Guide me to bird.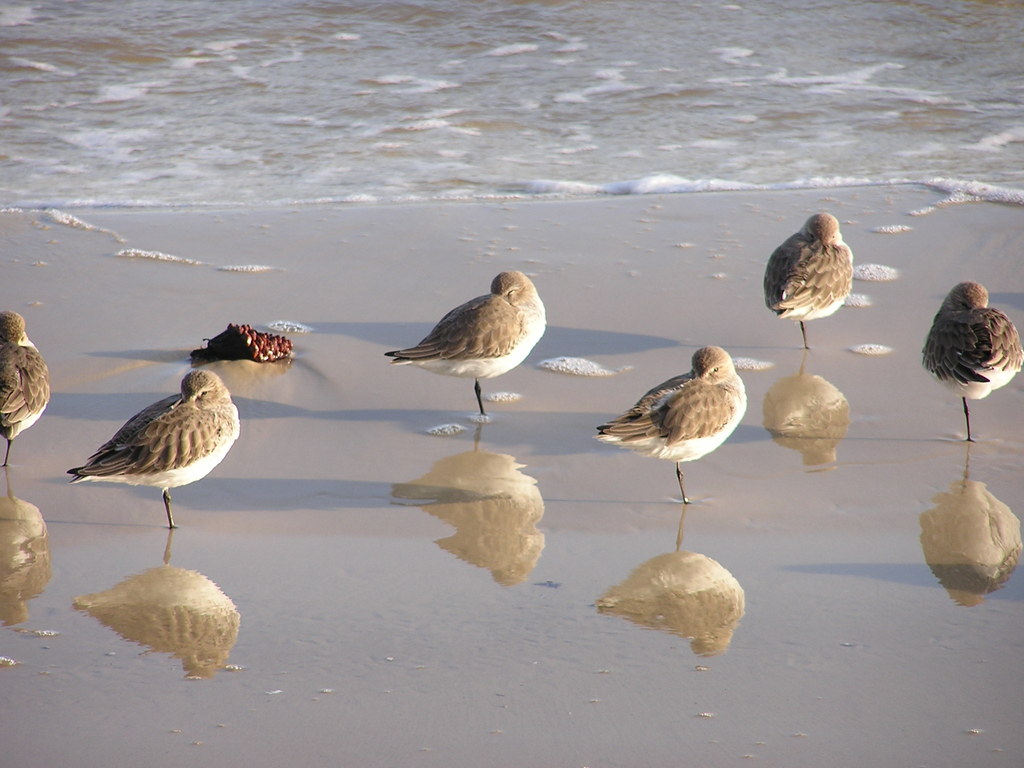
Guidance: pyautogui.locateOnScreen(72, 368, 241, 532).
